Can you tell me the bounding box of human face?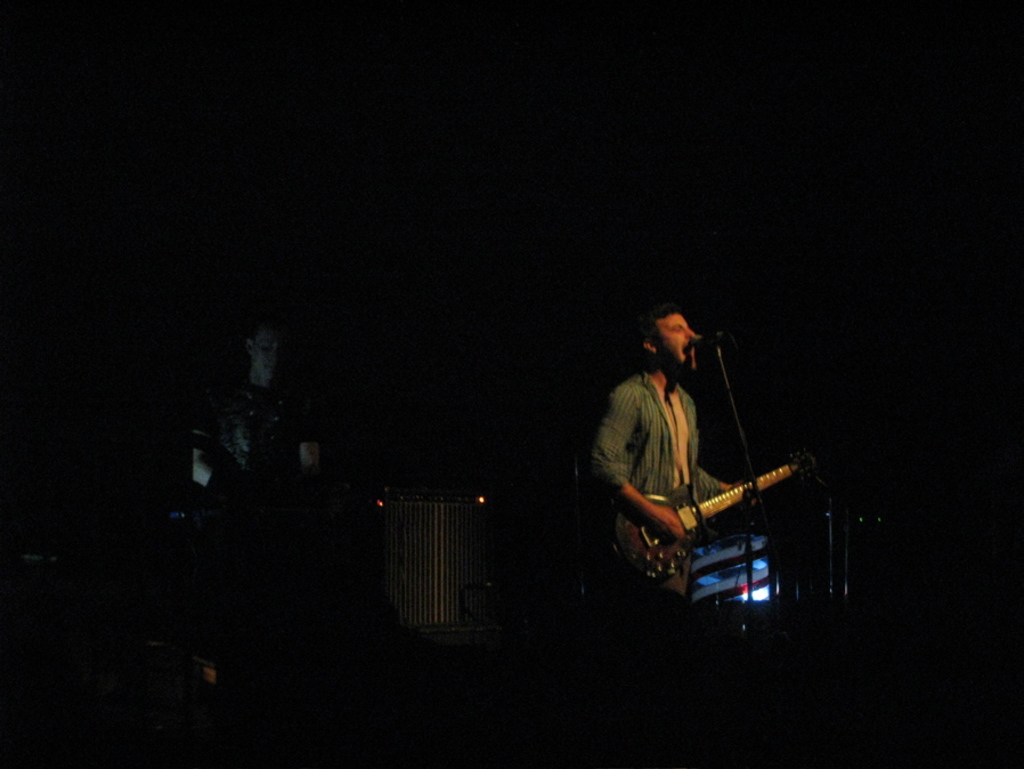
[x1=651, y1=313, x2=699, y2=370].
